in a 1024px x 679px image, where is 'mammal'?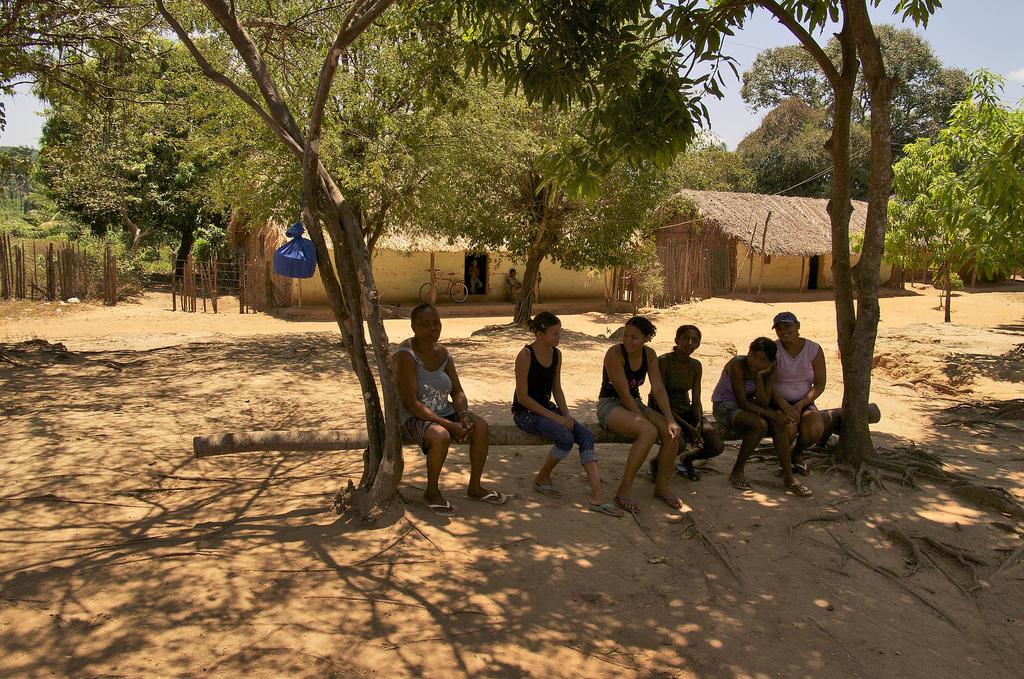
pyautogui.locateOnScreen(534, 266, 541, 302).
